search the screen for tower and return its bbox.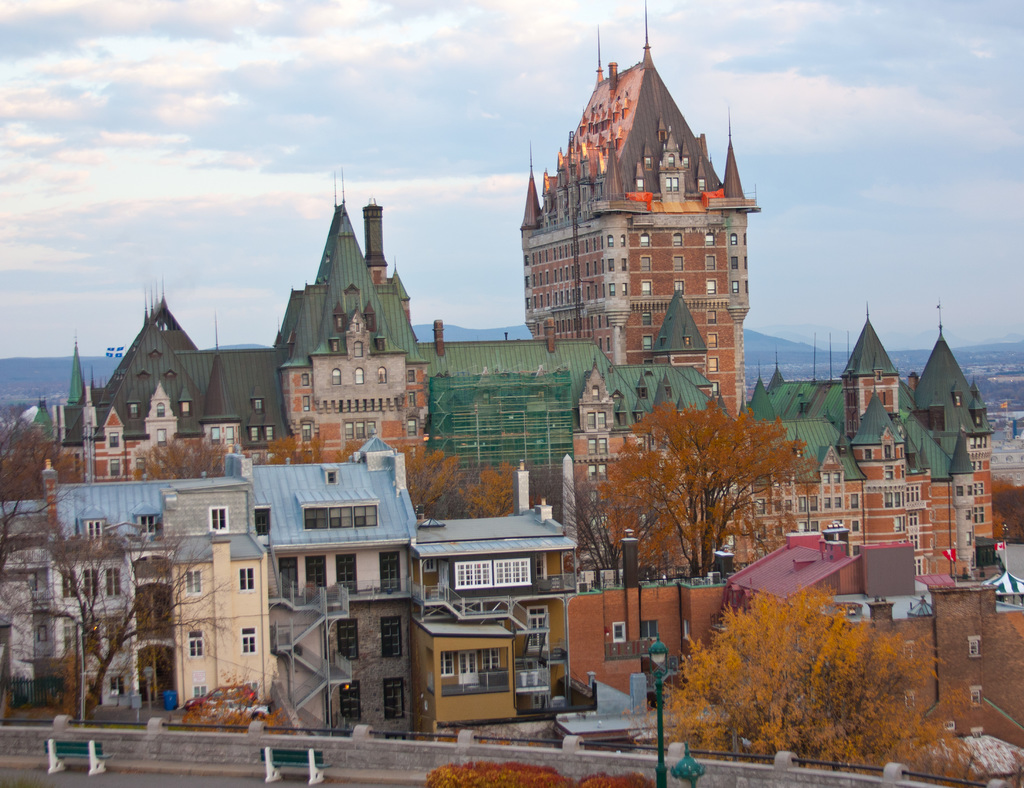
Found: detection(910, 312, 998, 543).
